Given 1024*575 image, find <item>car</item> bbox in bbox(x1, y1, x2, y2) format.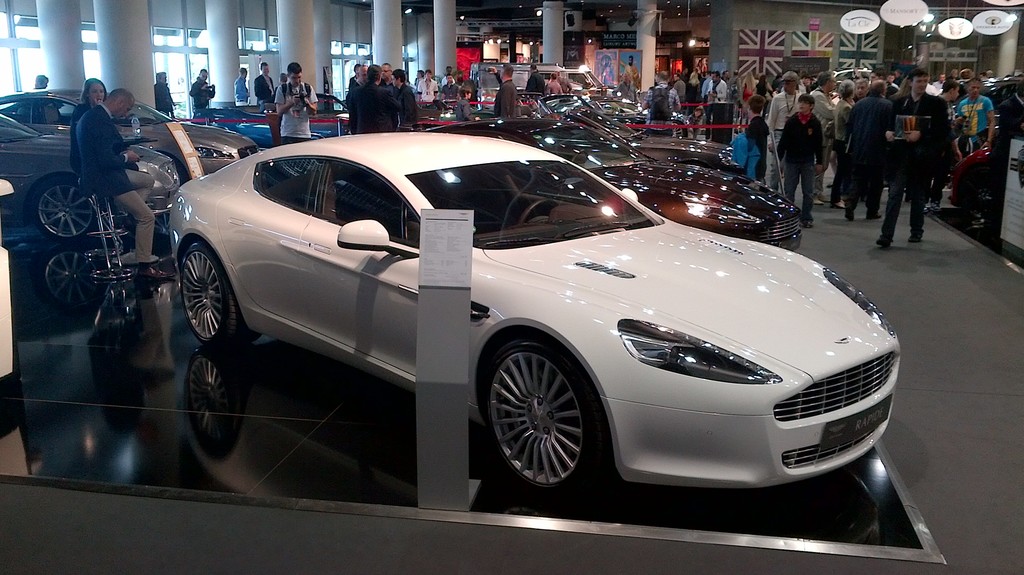
bbox(126, 124, 886, 510).
